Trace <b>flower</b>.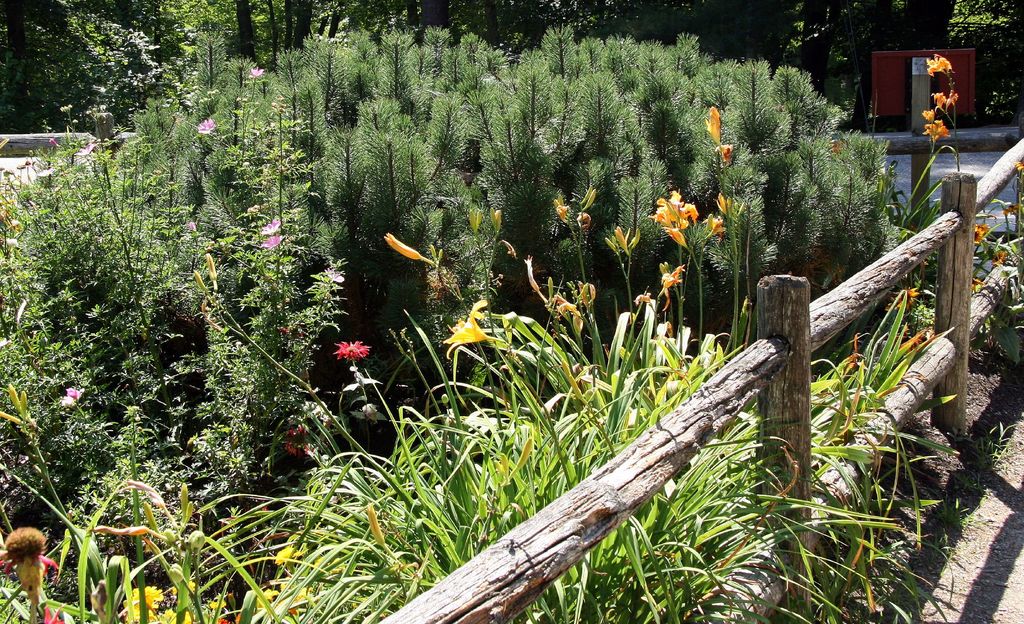
Traced to [x1=719, y1=142, x2=737, y2=164].
